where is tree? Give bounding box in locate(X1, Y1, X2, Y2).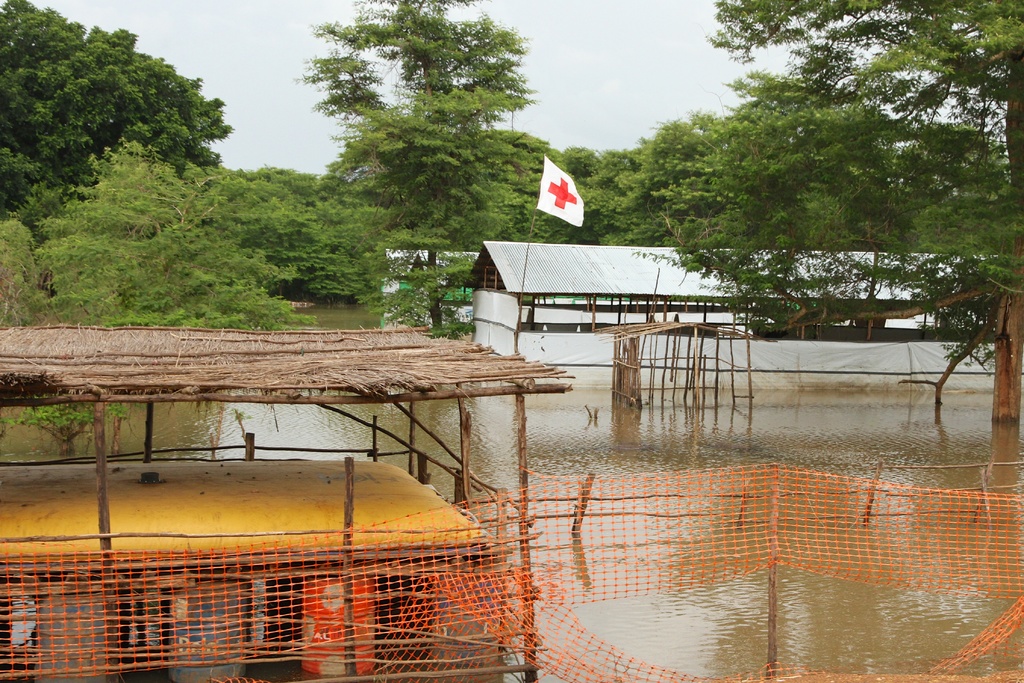
locate(0, 1, 230, 224).
